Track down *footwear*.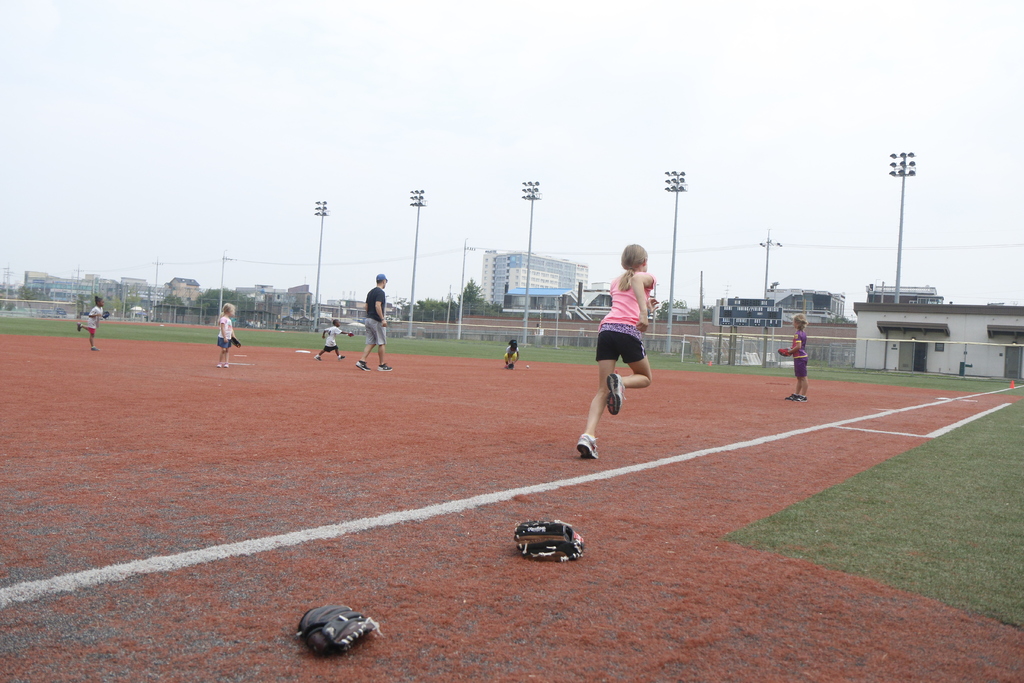
Tracked to box=[377, 362, 391, 373].
